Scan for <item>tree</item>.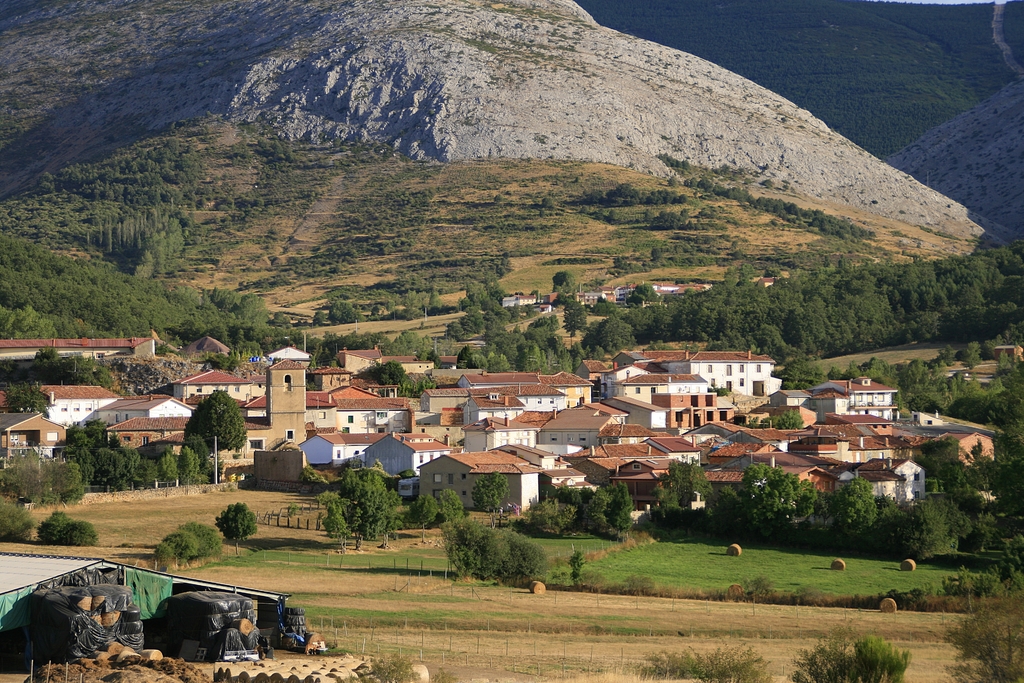
Scan result: bbox=(474, 470, 509, 513).
